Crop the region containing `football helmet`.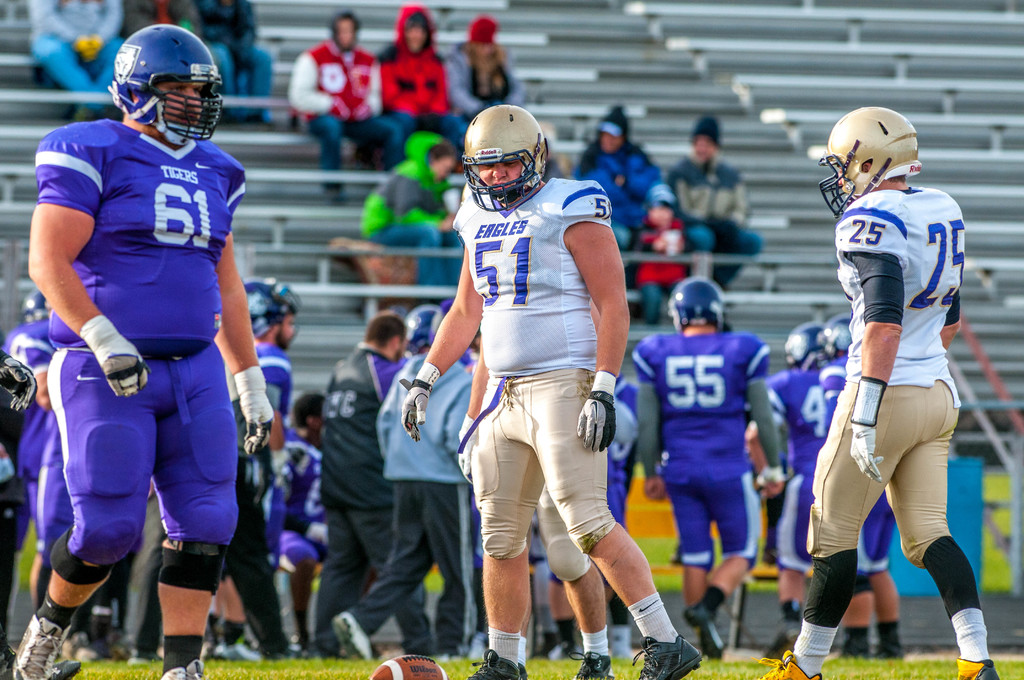
Crop region: detection(105, 22, 227, 150).
